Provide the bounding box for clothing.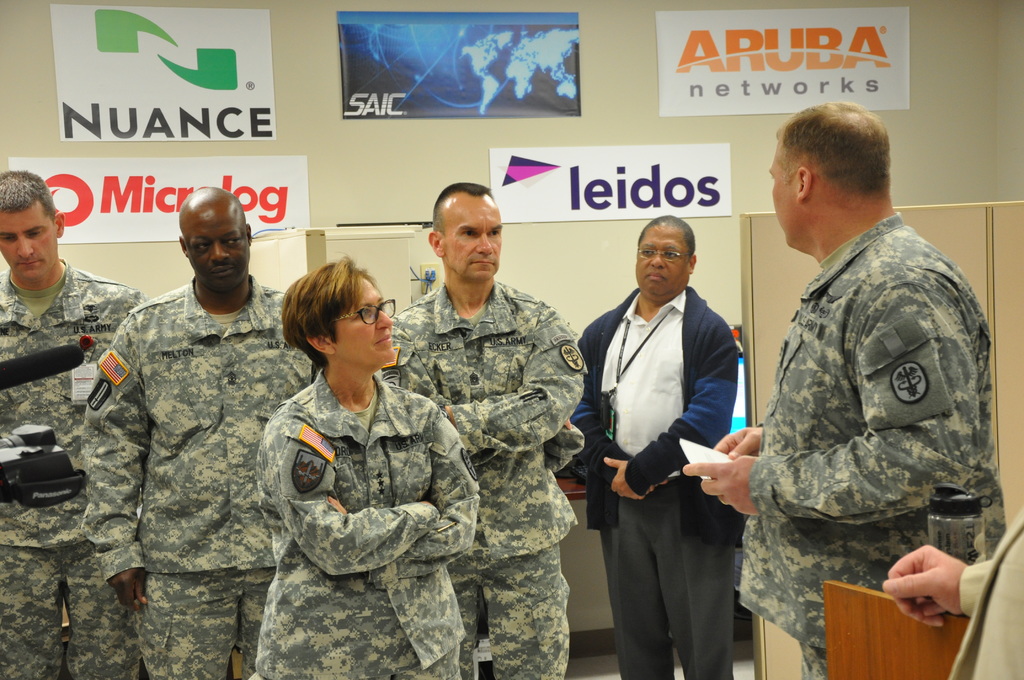
region(575, 290, 738, 679).
